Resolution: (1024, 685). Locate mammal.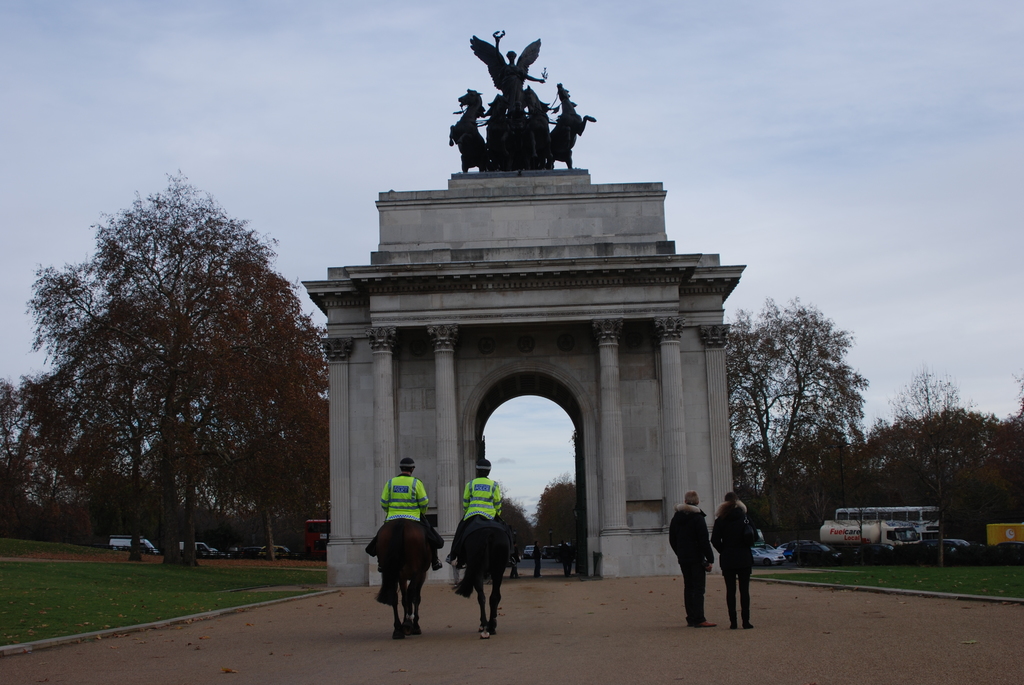
left=460, top=505, right=518, bottom=645.
